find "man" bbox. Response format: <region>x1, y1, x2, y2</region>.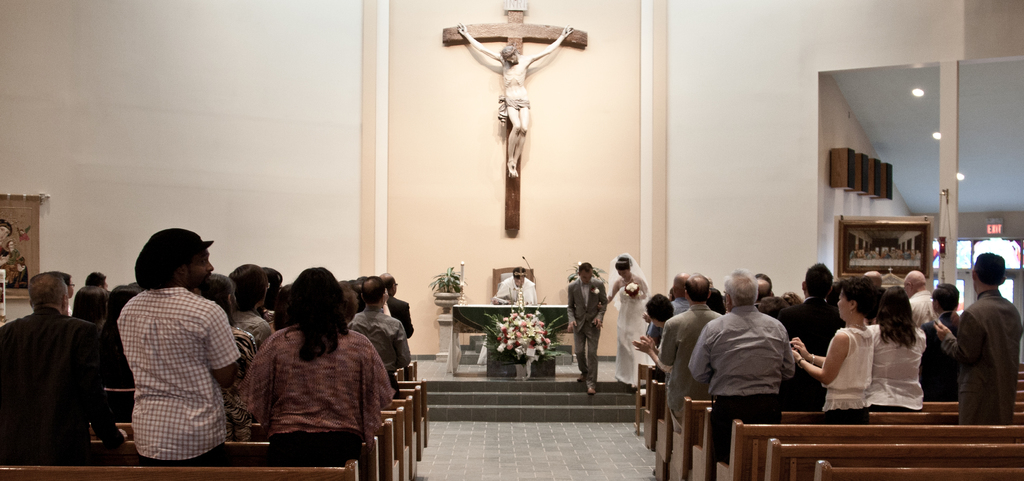
<region>902, 269, 934, 328</region>.
